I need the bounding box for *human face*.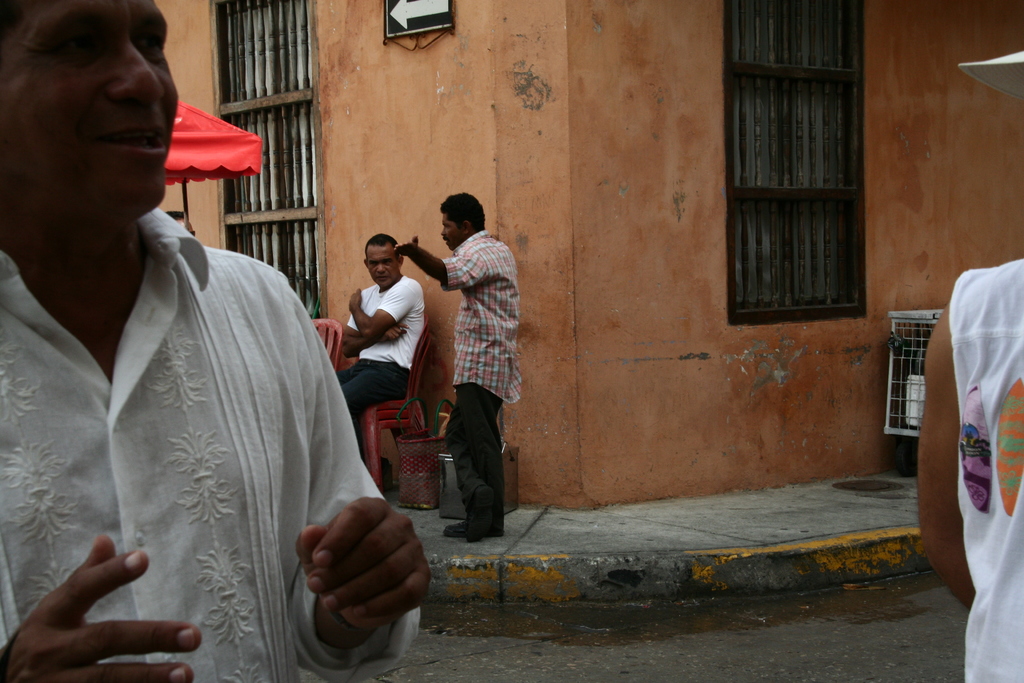
Here it is: <region>0, 0, 177, 215</region>.
